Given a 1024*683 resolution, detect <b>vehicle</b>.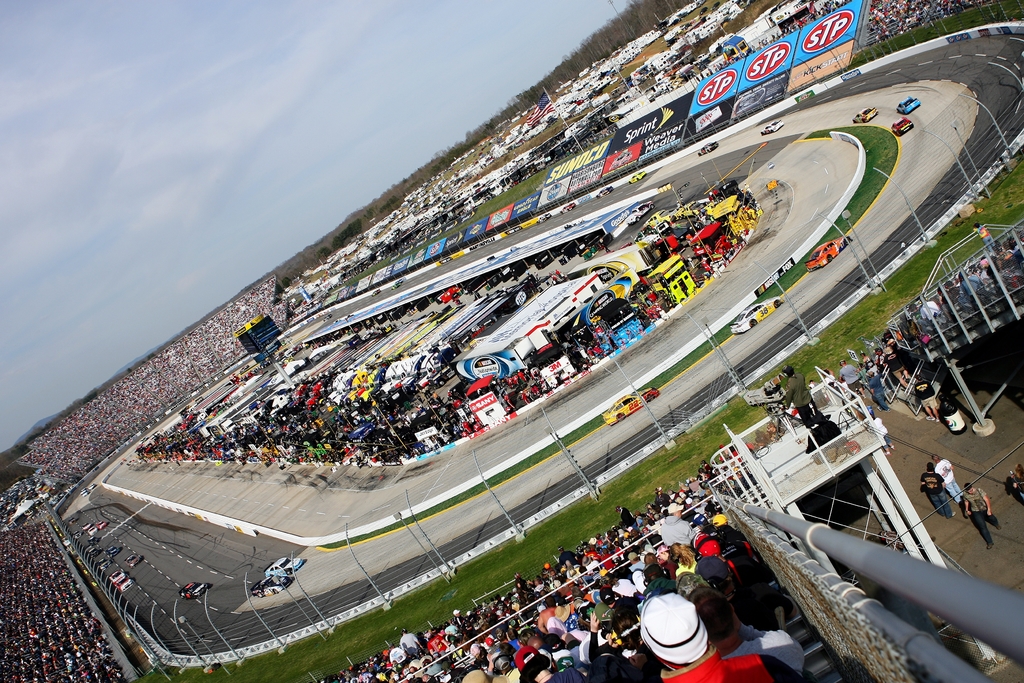
<bbox>724, 292, 782, 338</bbox>.
